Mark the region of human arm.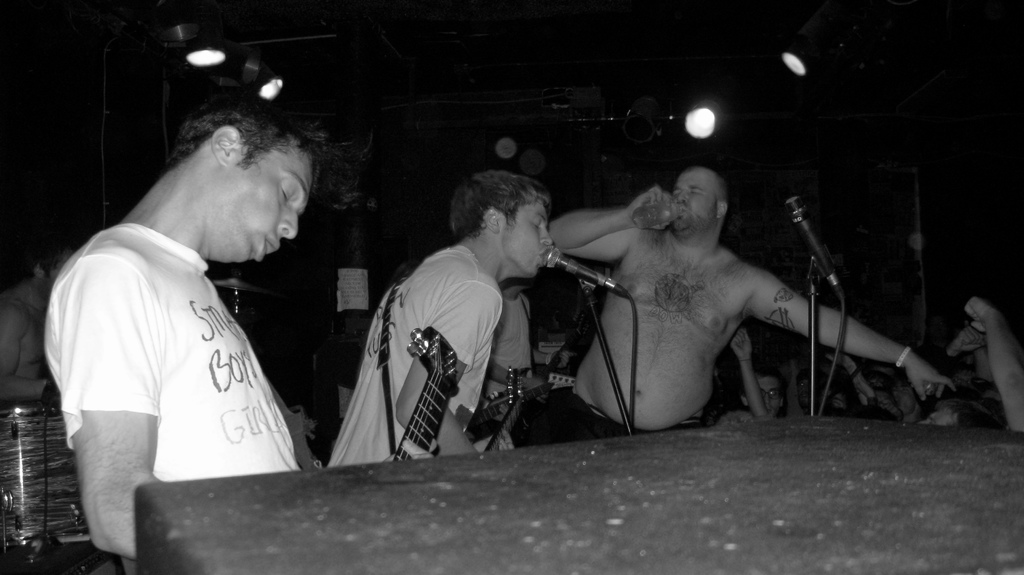
Region: x1=545, y1=200, x2=644, y2=269.
